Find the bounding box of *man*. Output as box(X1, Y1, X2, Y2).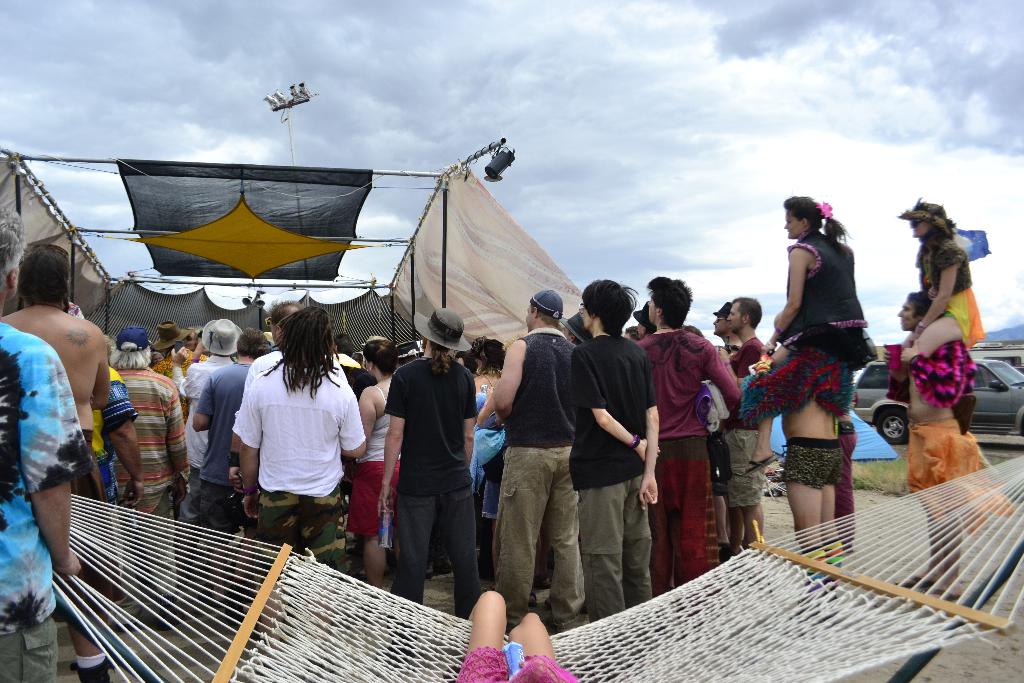
box(152, 322, 207, 425).
